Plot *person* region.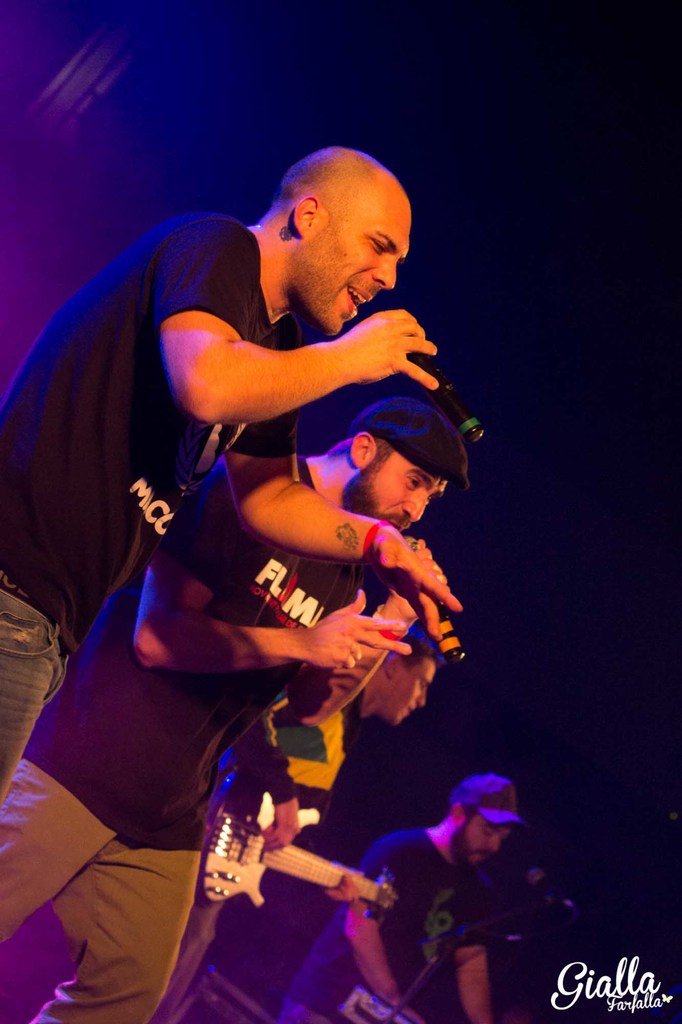
Plotted at {"x1": 0, "y1": 390, "x2": 456, "y2": 1023}.
